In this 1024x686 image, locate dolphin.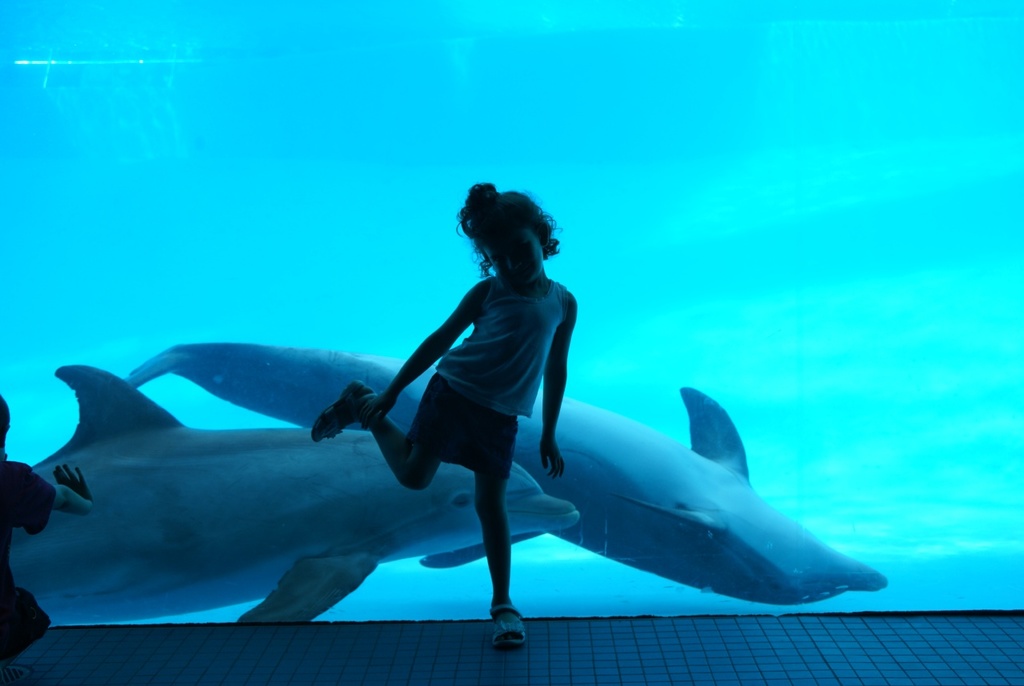
Bounding box: bbox(123, 339, 886, 607).
